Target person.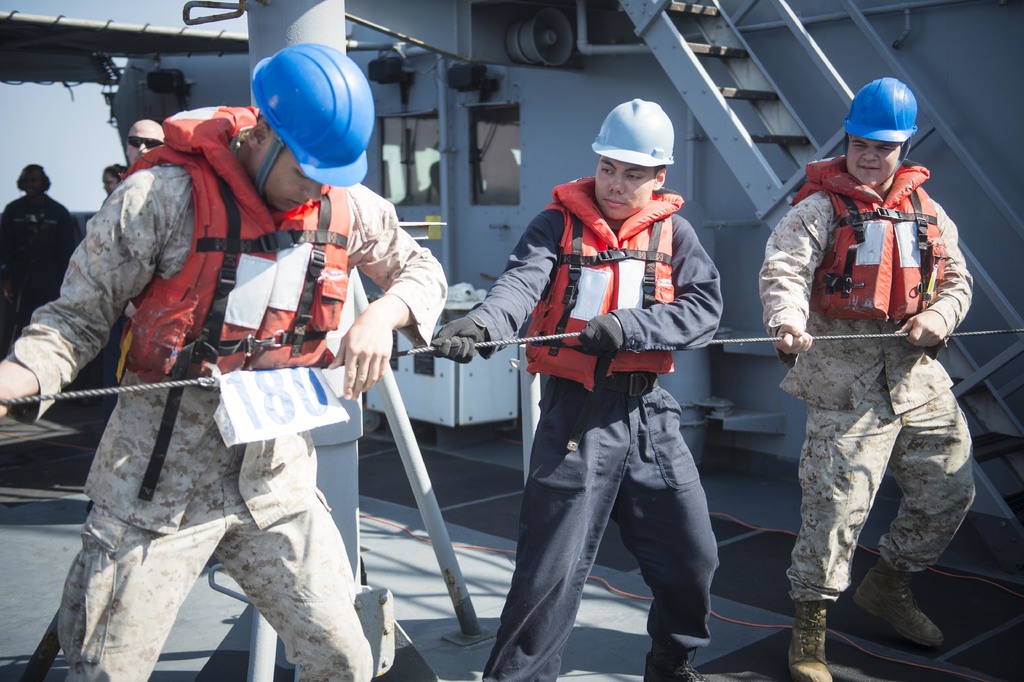
Target region: box(757, 74, 978, 681).
